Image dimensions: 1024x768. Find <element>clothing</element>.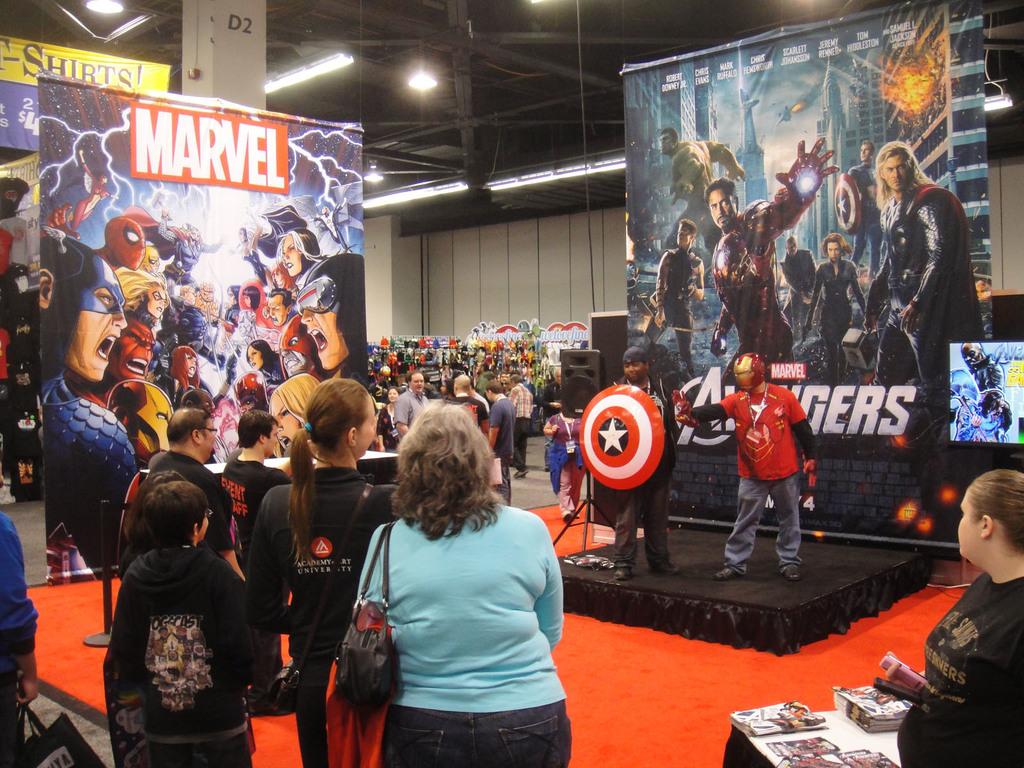
box(389, 393, 424, 451).
